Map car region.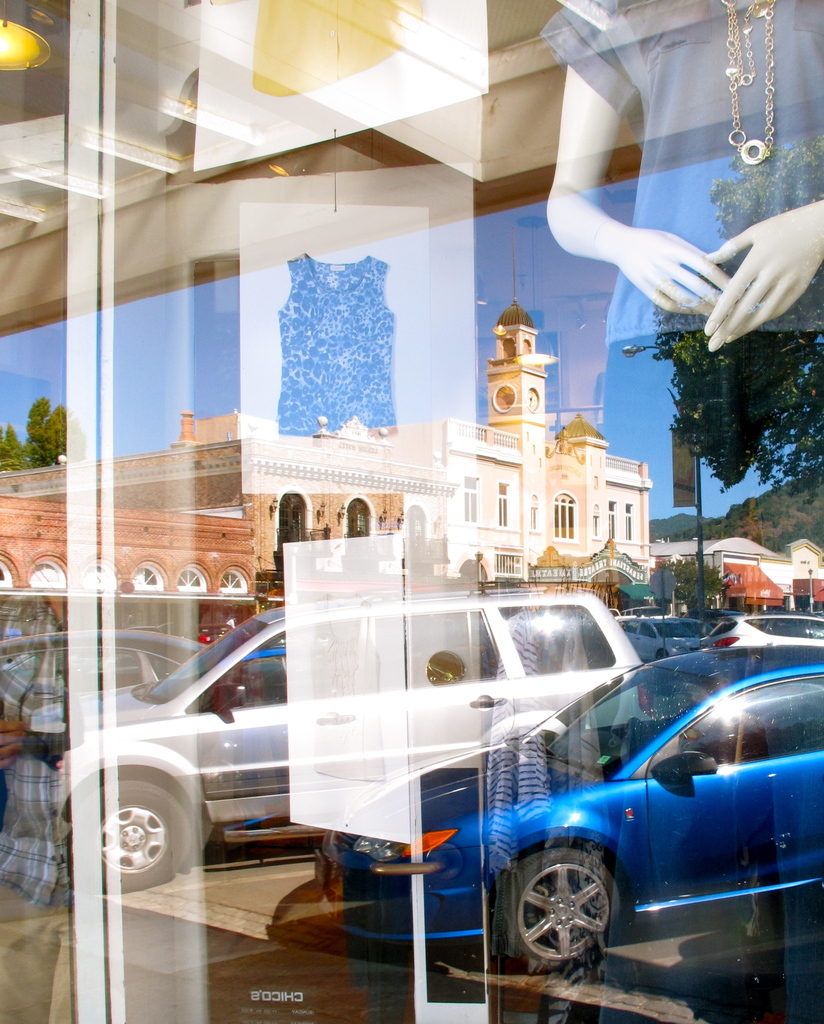
Mapped to box(326, 650, 823, 977).
